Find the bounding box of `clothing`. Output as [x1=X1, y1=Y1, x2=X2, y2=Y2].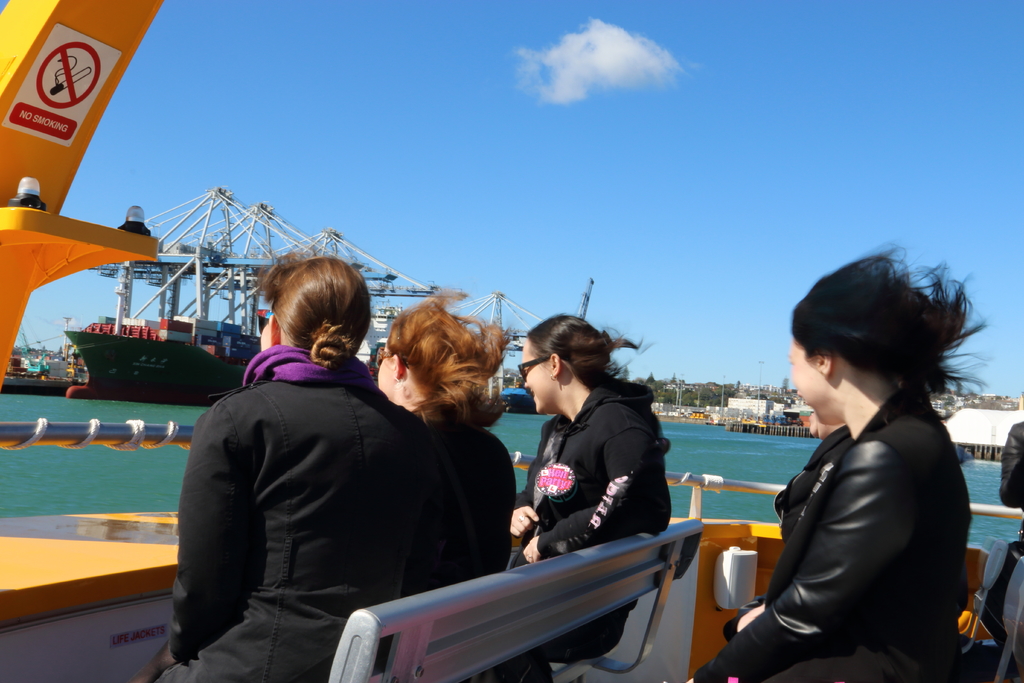
[x1=150, y1=343, x2=429, y2=682].
